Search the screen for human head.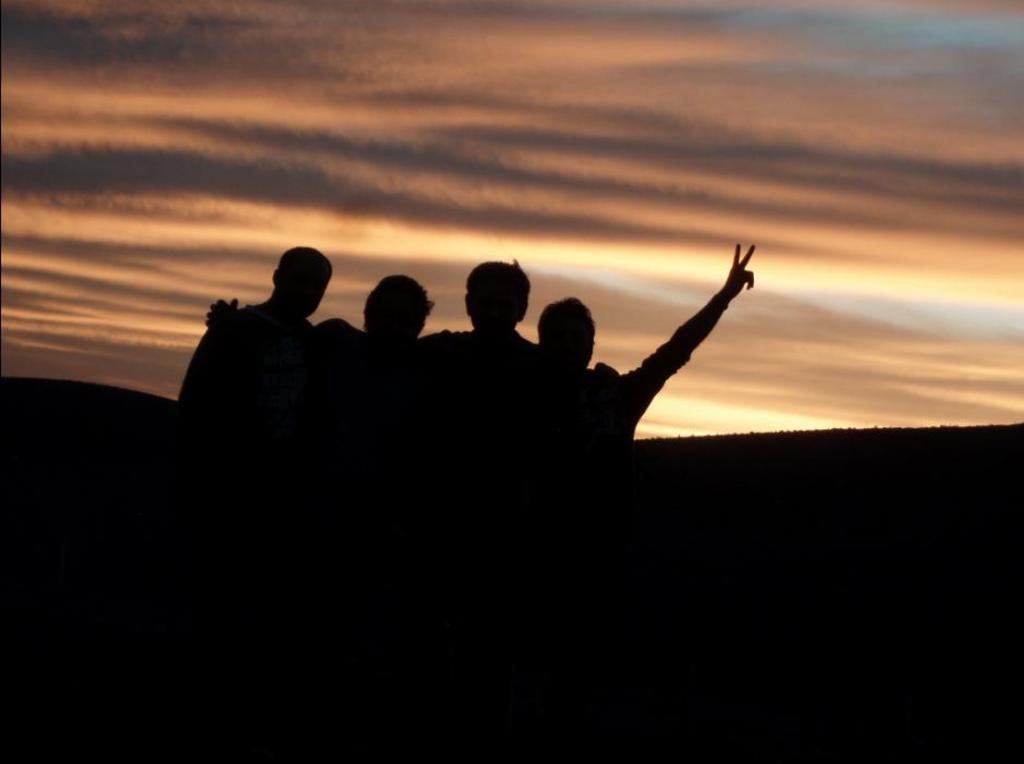
Found at bbox=(537, 296, 594, 369).
